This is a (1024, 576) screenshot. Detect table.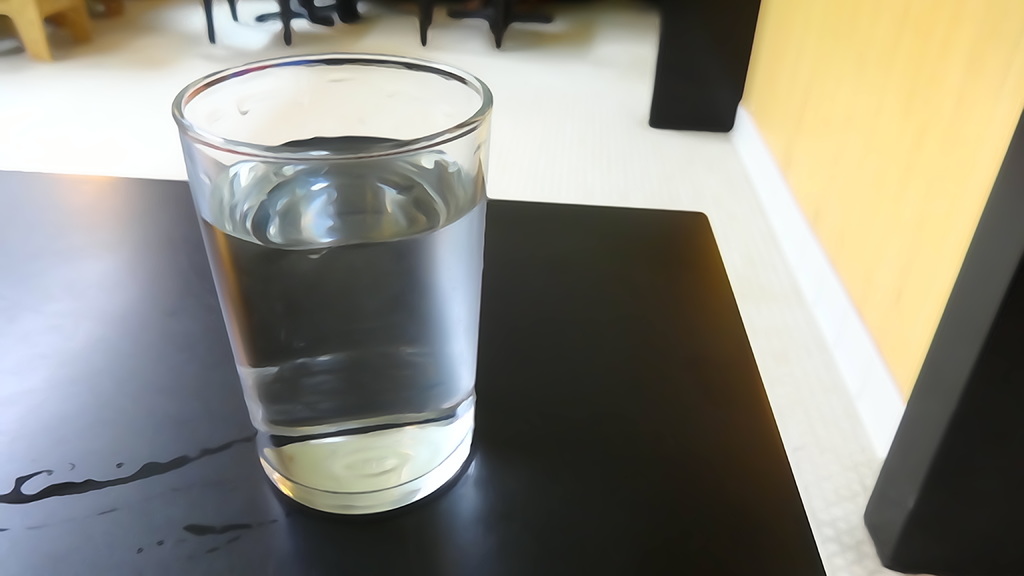
316 13 891 575.
